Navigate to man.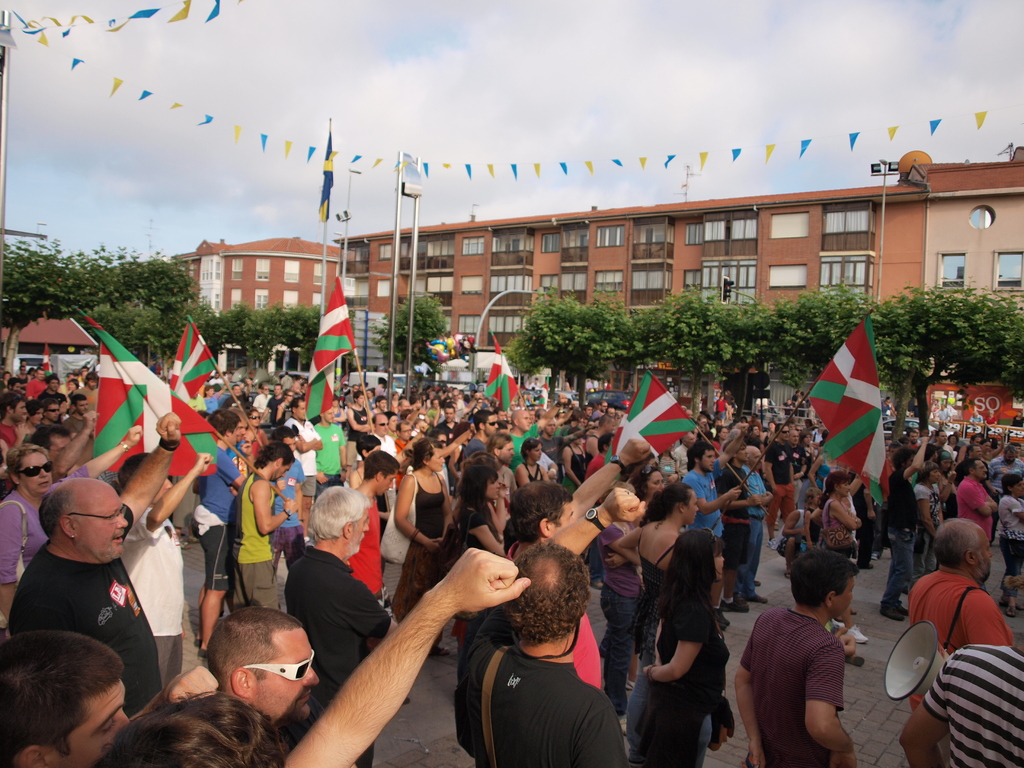
Navigation target: [897, 630, 1023, 767].
